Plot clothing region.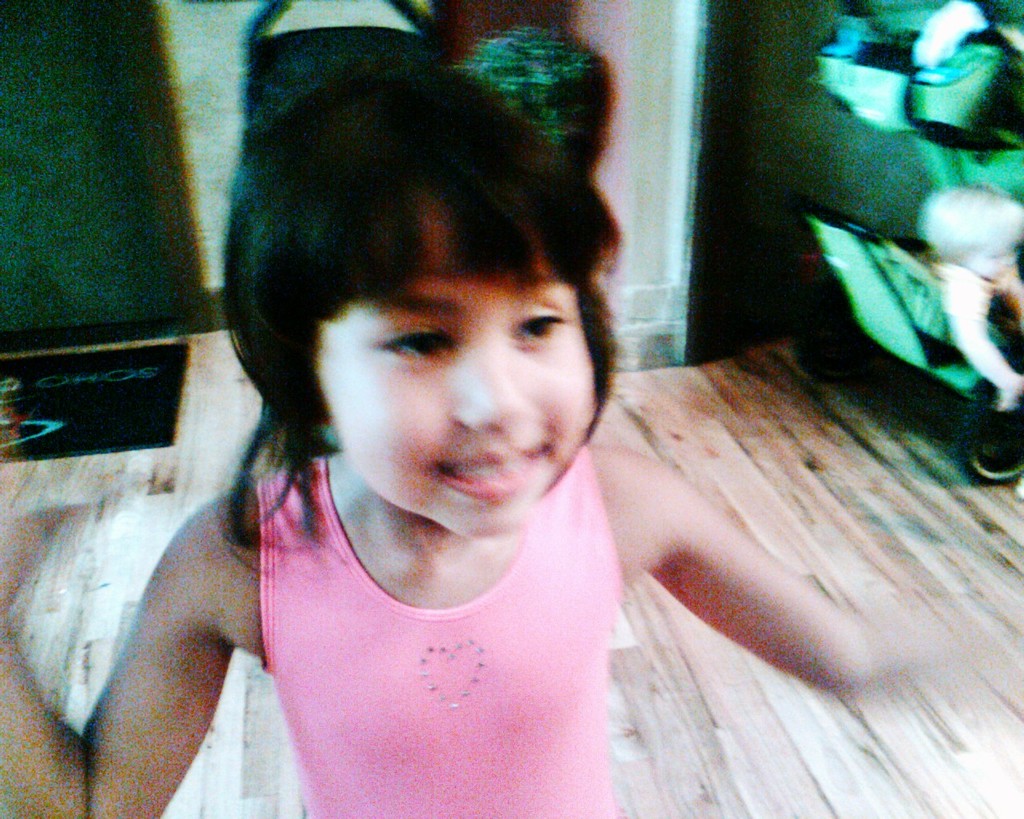
Plotted at crop(258, 444, 620, 818).
